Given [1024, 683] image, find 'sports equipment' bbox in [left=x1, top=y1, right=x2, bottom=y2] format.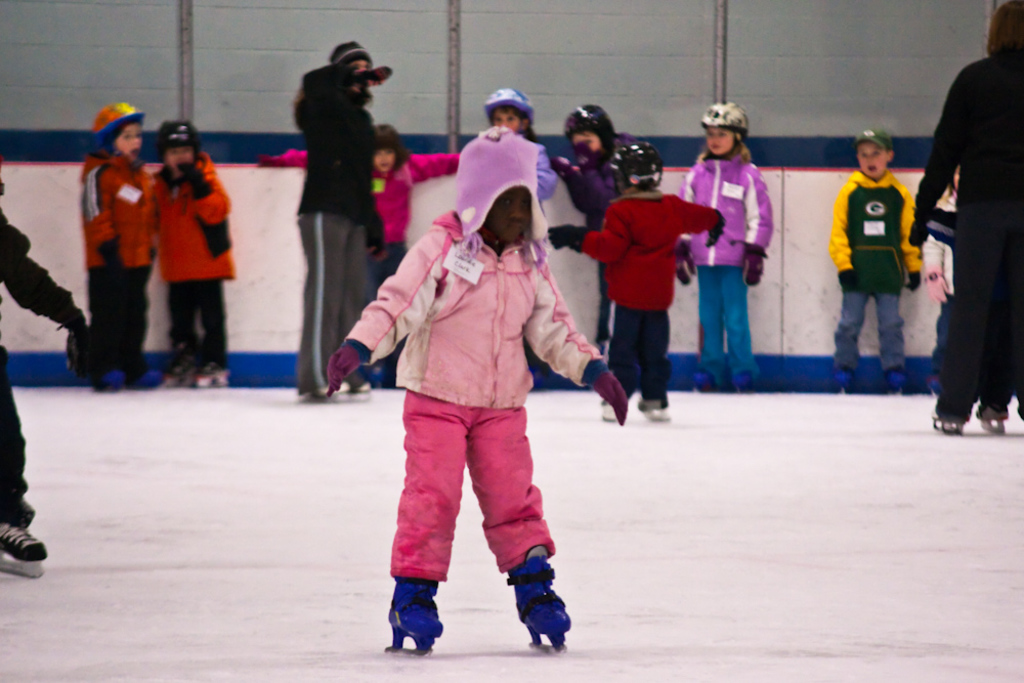
[left=675, top=238, right=696, bottom=290].
